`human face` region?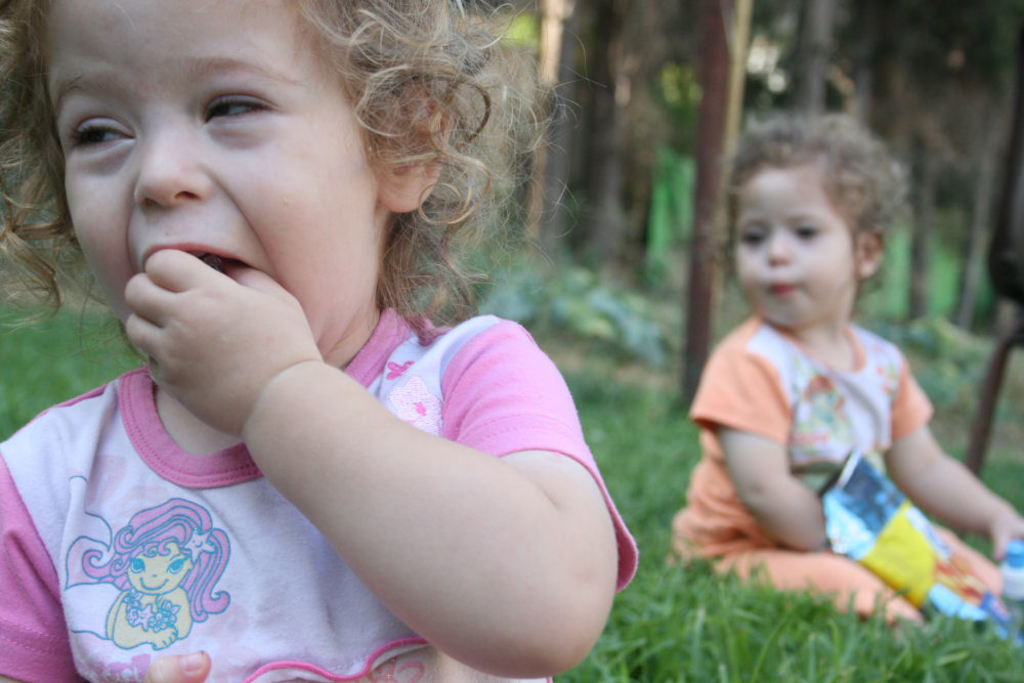
crop(731, 162, 862, 330)
